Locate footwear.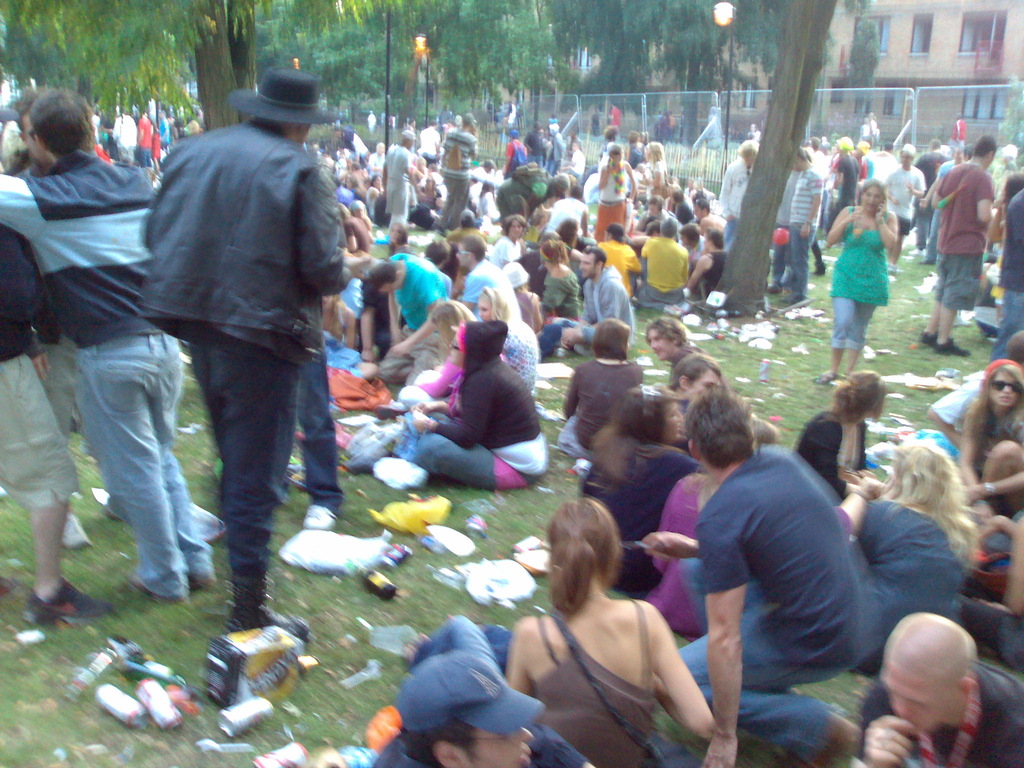
Bounding box: pyautogui.locateOnScreen(59, 512, 93, 549).
